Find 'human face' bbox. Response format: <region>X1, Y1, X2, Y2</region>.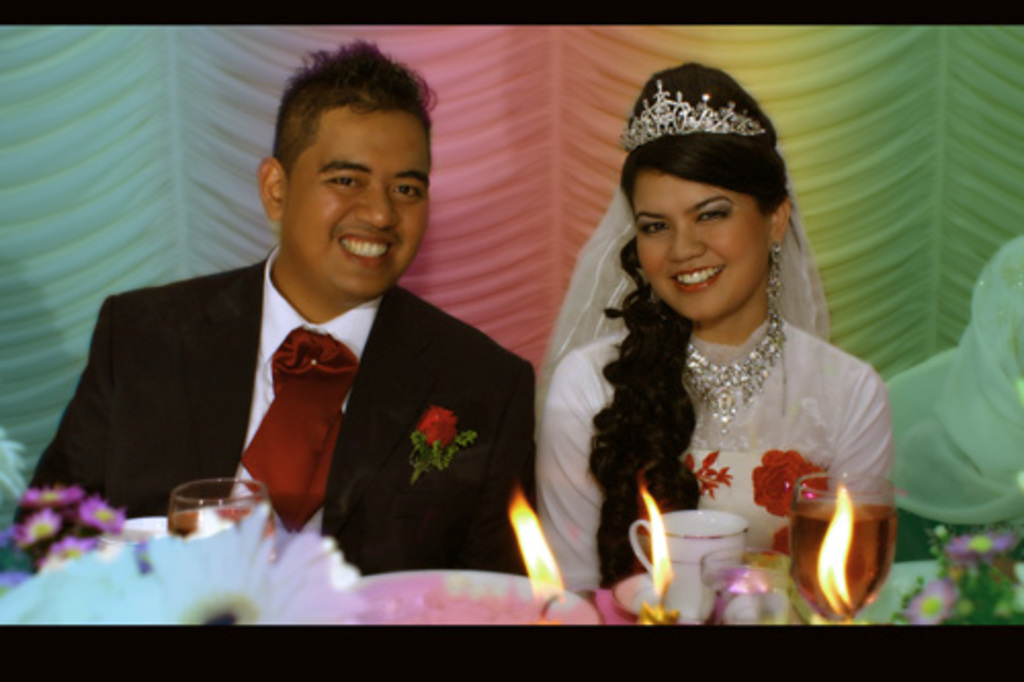
<region>637, 166, 774, 322</region>.
